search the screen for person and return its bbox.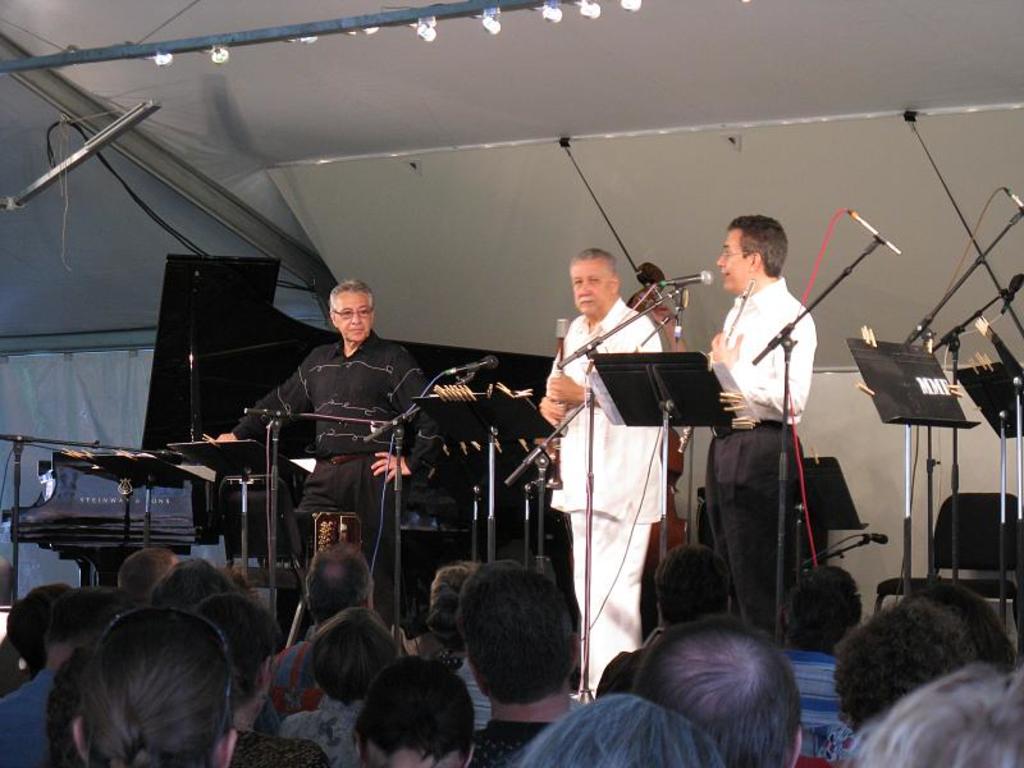
Found: x1=611, y1=620, x2=792, y2=767.
